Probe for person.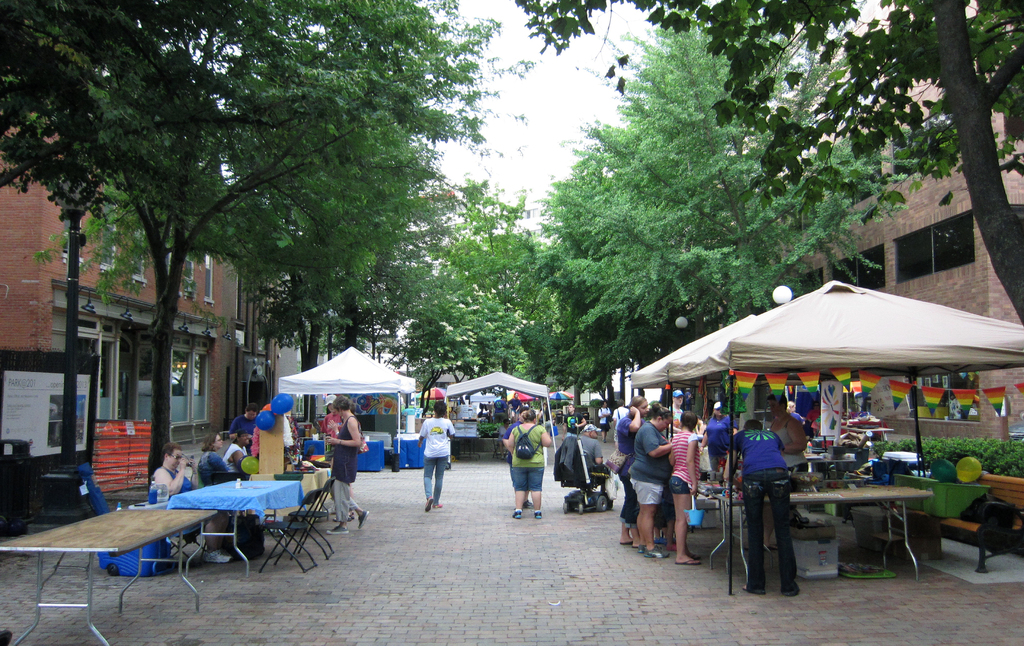
Probe result: Rect(195, 429, 234, 499).
